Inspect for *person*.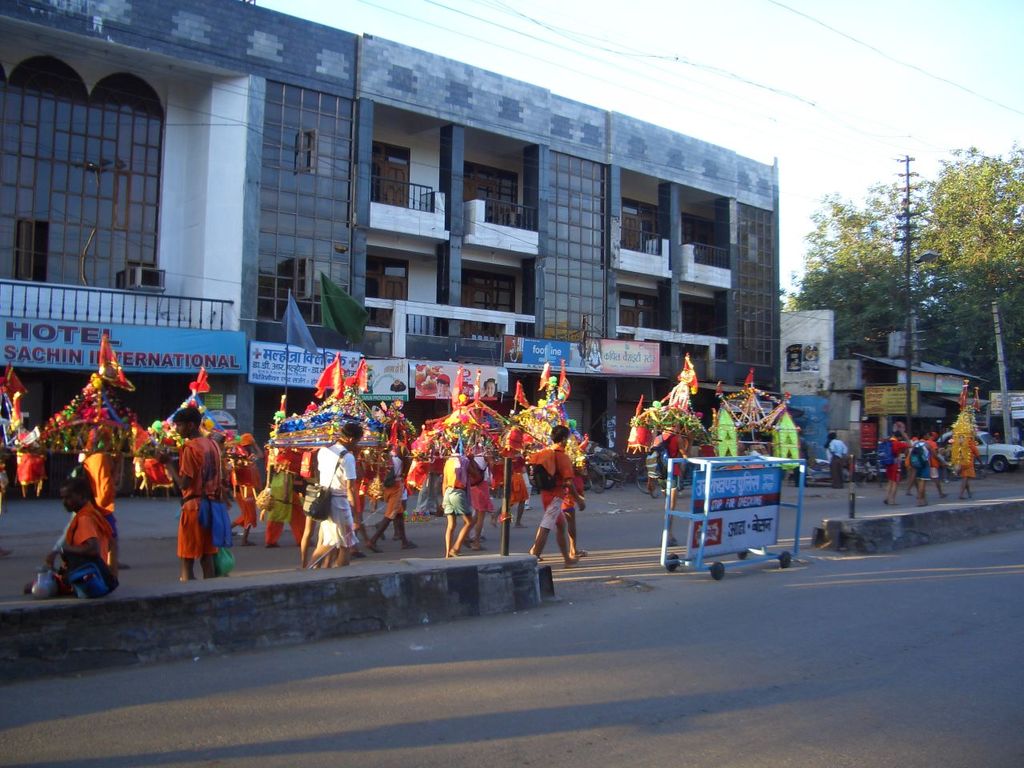
Inspection: [529, 426, 583, 570].
